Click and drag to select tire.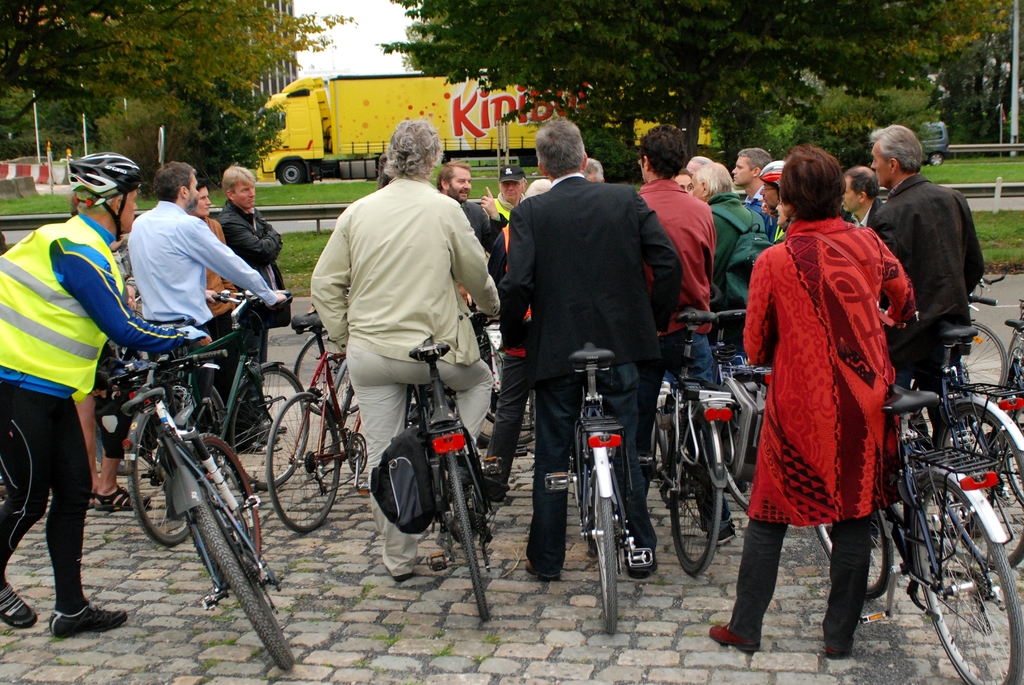
Selection: rect(587, 462, 620, 639).
